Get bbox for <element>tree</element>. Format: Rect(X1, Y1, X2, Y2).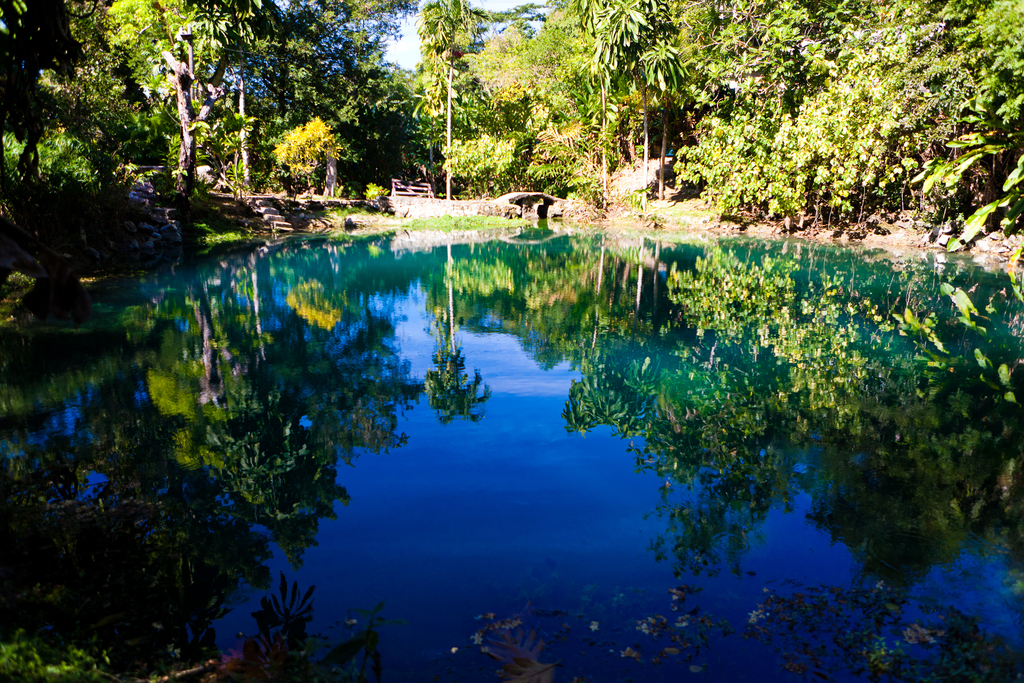
Rect(949, 0, 1023, 250).
